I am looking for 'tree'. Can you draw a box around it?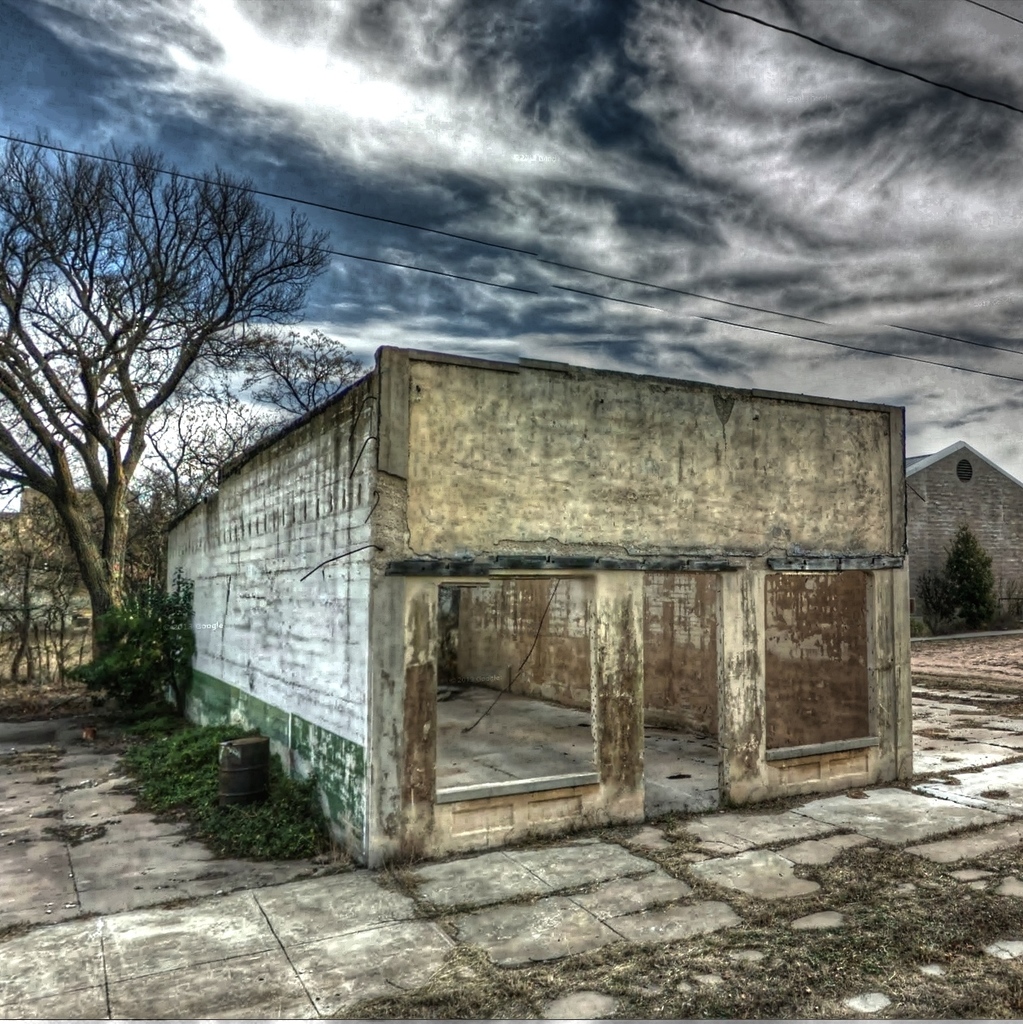
Sure, the bounding box is (left=909, top=508, right=1015, bottom=632).
